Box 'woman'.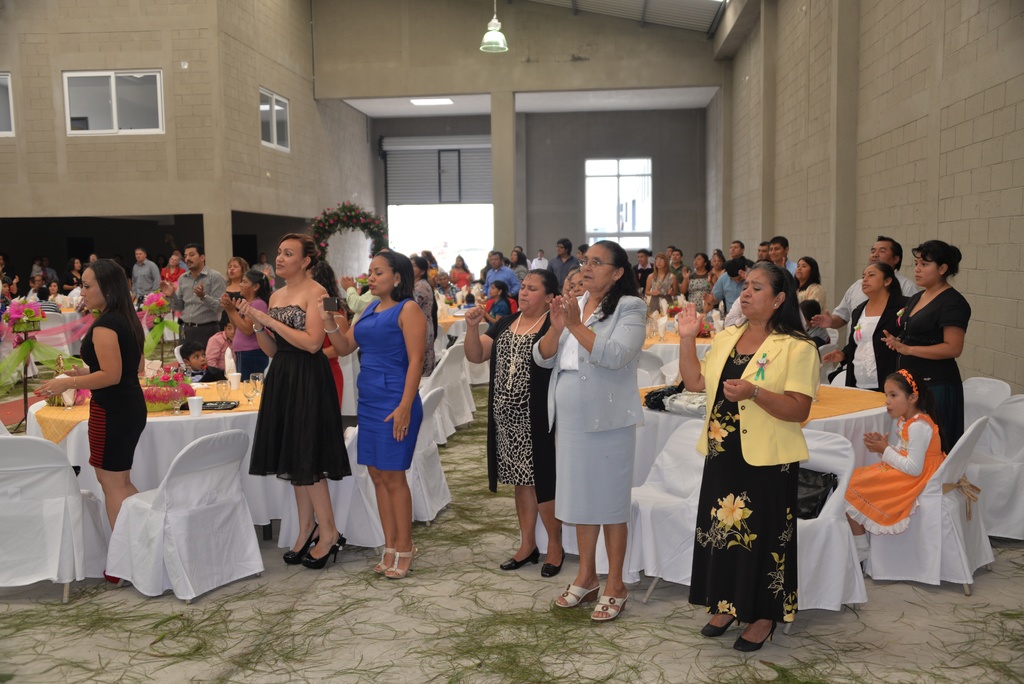
detection(232, 234, 349, 569).
